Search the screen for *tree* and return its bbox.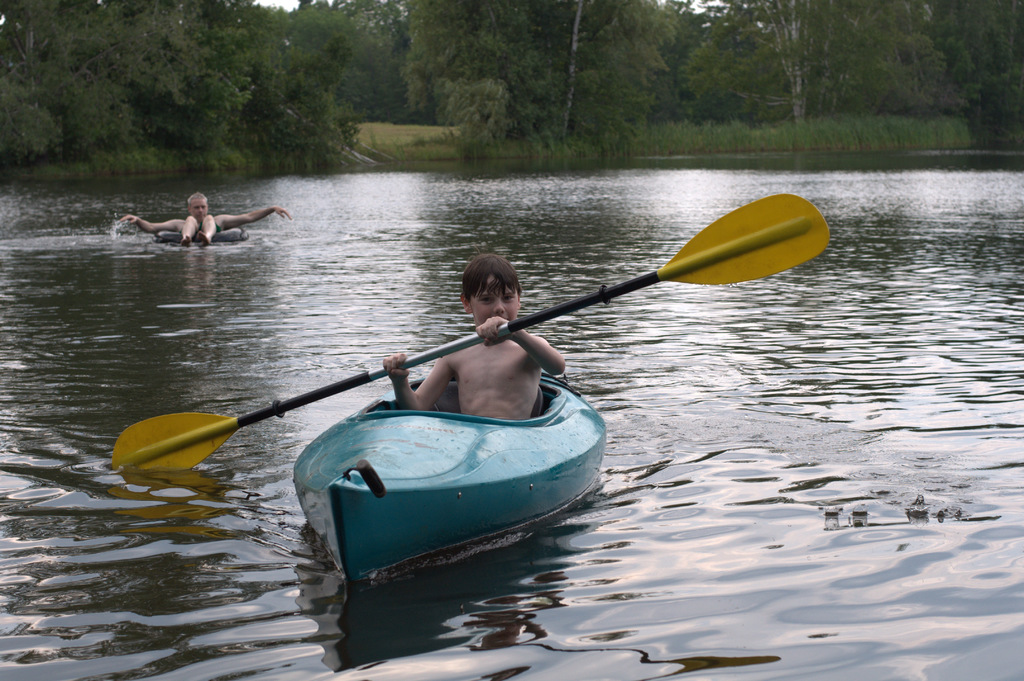
Found: <region>365, 0, 534, 149</region>.
